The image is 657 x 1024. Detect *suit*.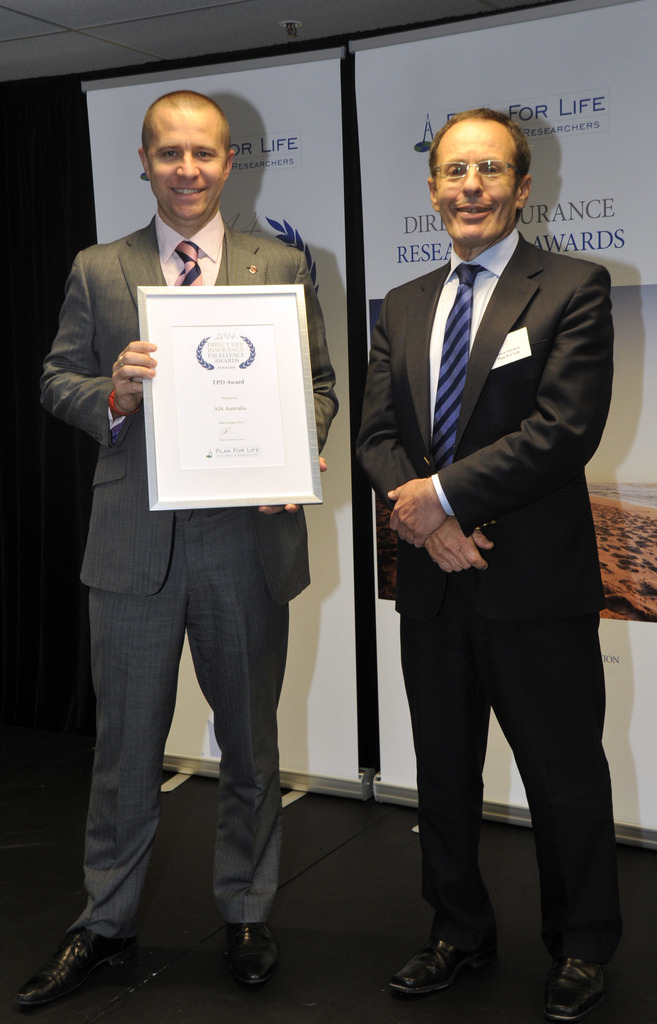
Detection: [36,214,338,928].
